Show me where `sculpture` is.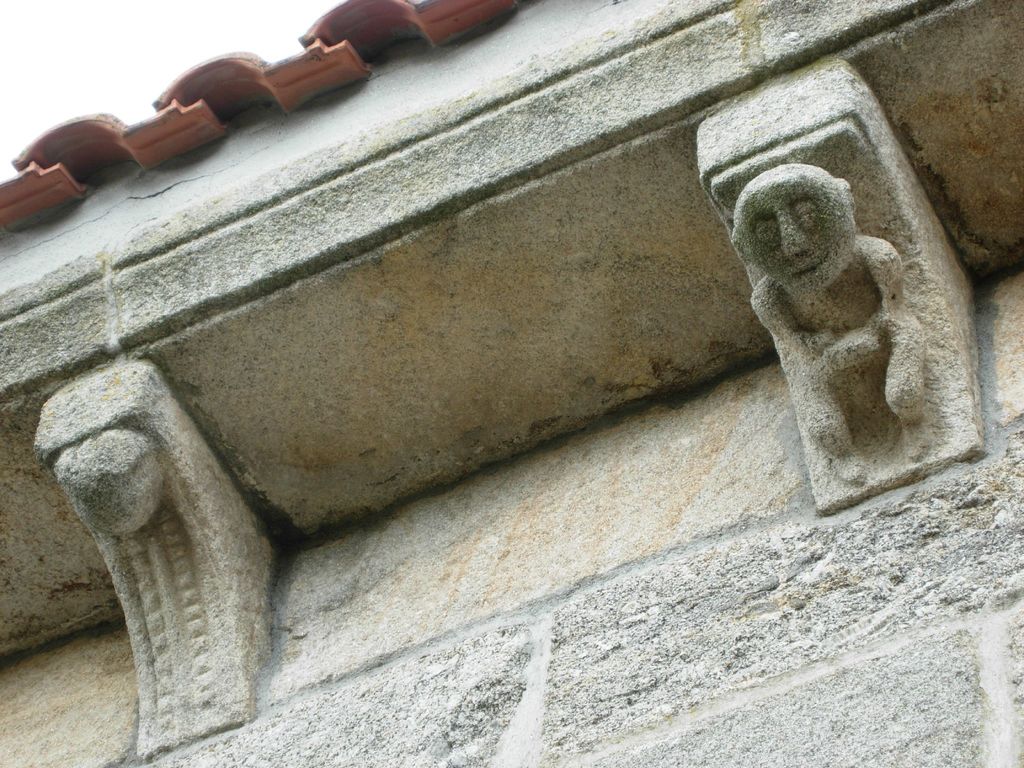
`sculpture` is at {"left": 719, "top": 144, "right": 982, "bottom": 511}.
